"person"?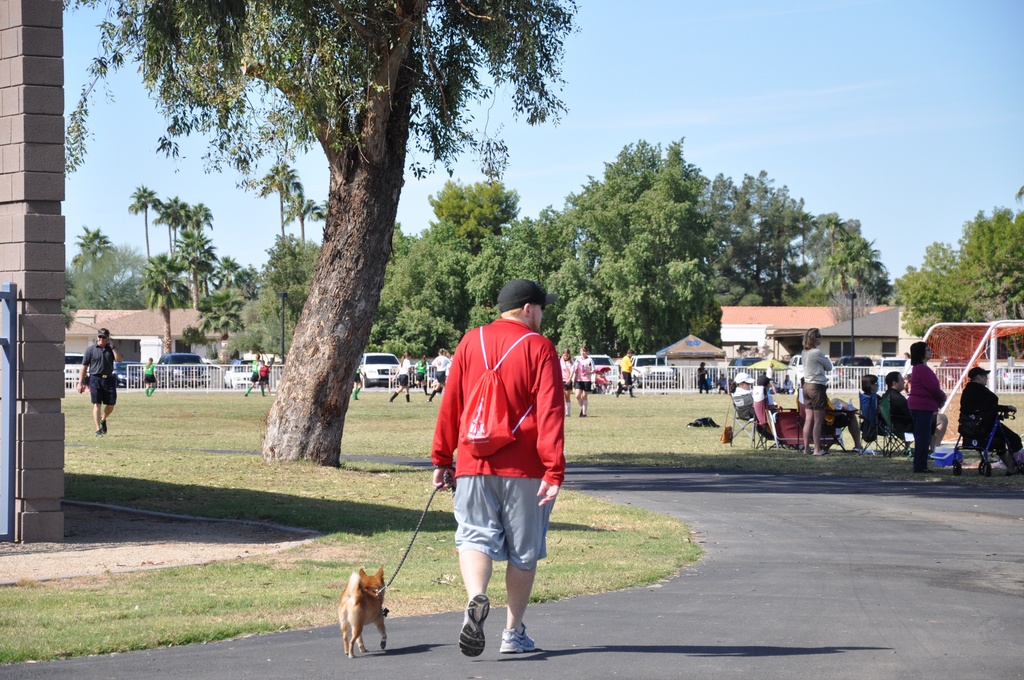
detection(803, 325, 833, 455)
